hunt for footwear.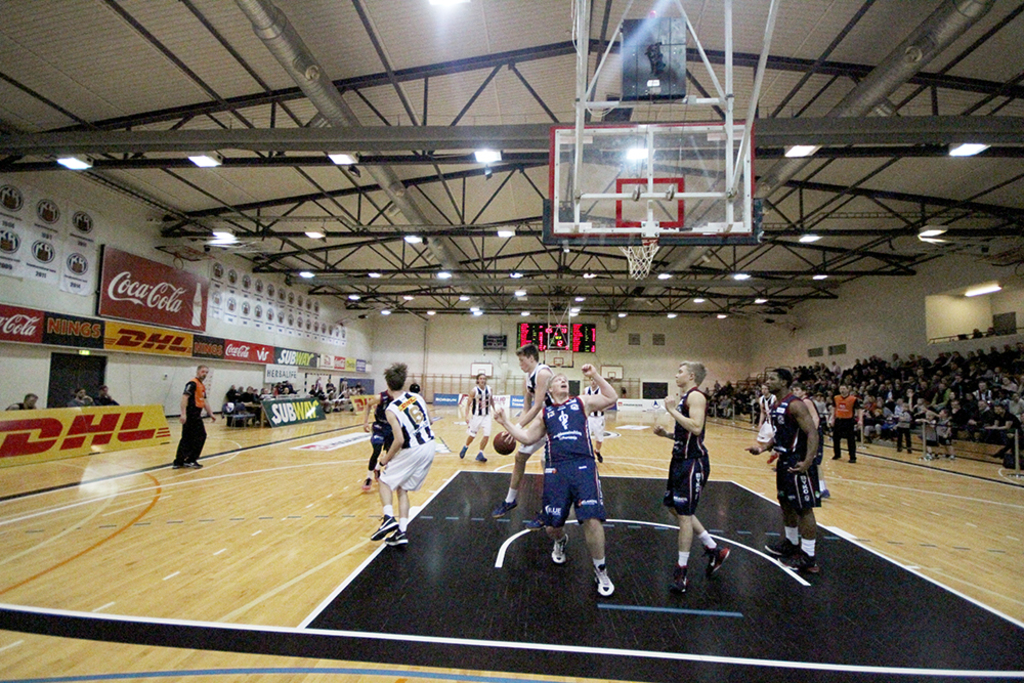
Hunted down at 593, 563, 615, 598.
